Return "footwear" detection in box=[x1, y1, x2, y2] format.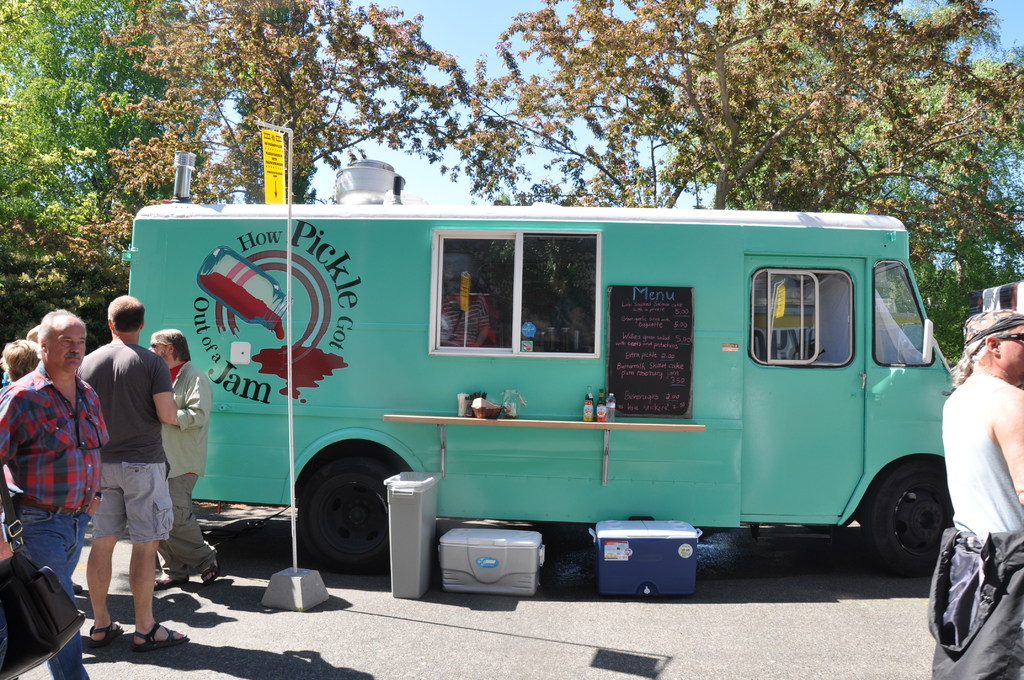
box=[198, 551, 223, 588].
